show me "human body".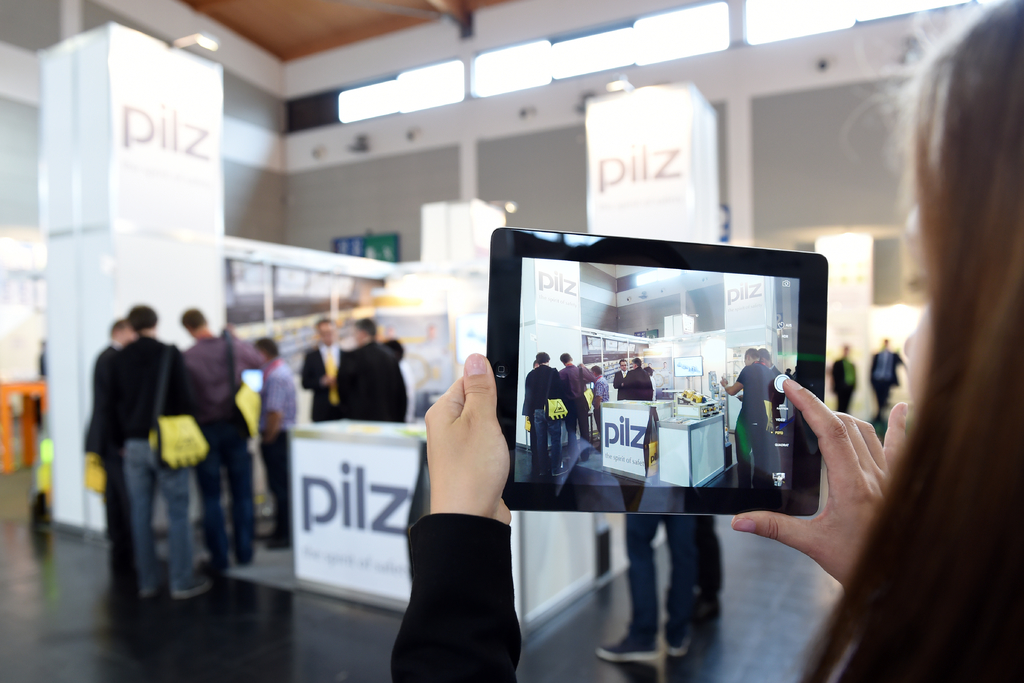
"human body" is here: region(724, 350, 776, 486).
